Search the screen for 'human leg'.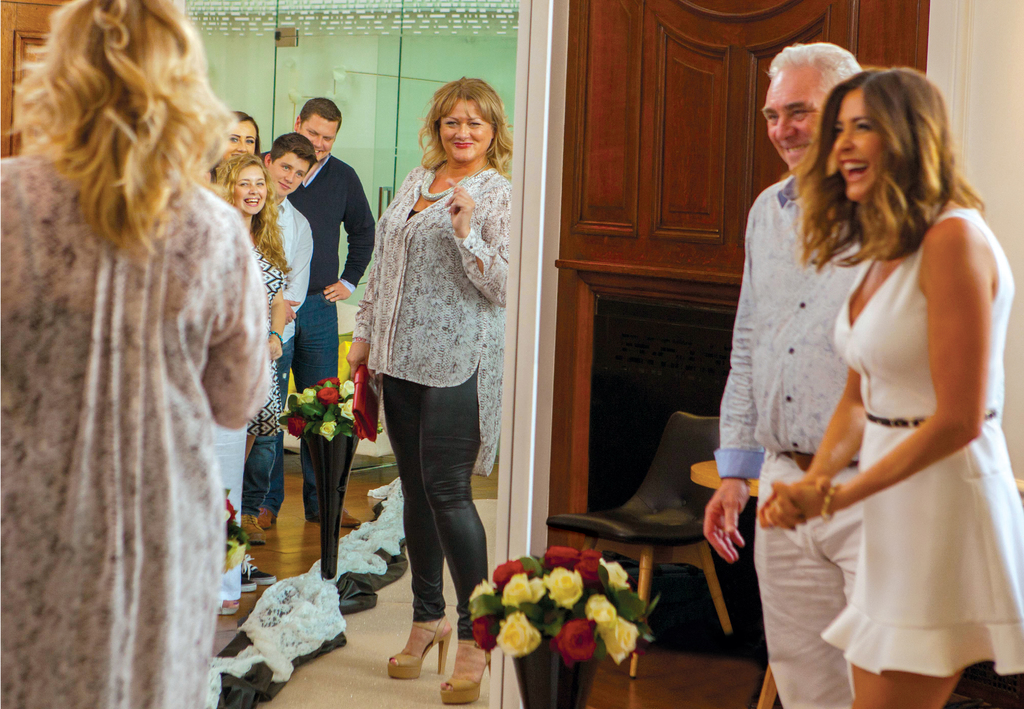
Found at locate(242, 443, 281, 542).
